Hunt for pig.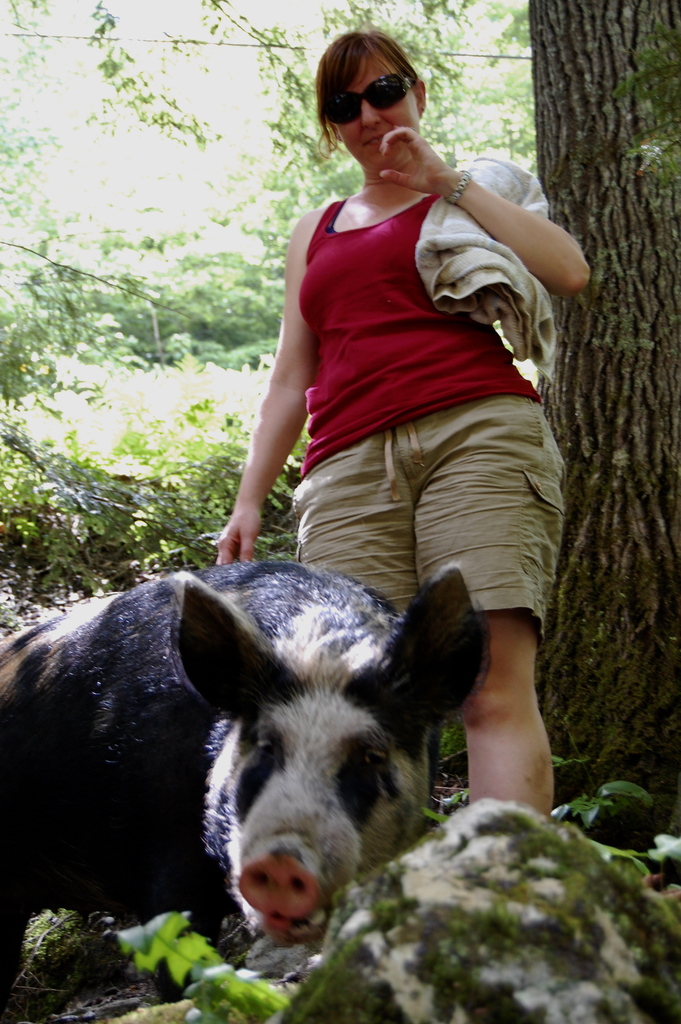
Hunted down at x1=0 y1=566 x2=491 y2=996.
